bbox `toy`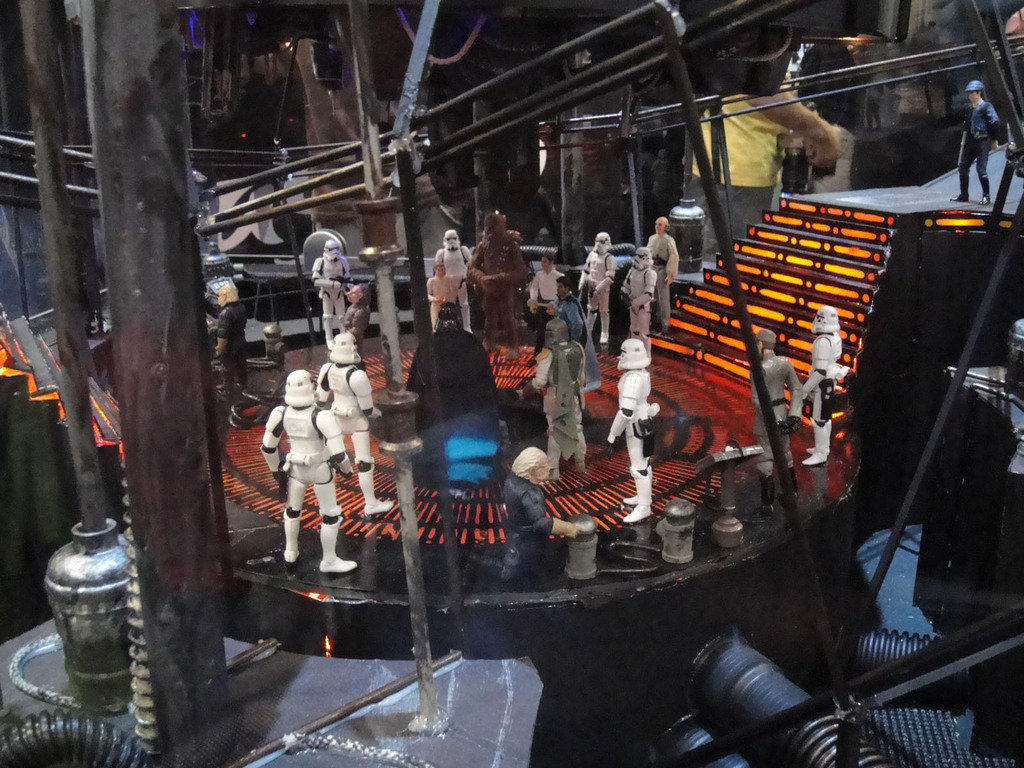
rect(476, 214, 529, 335)
